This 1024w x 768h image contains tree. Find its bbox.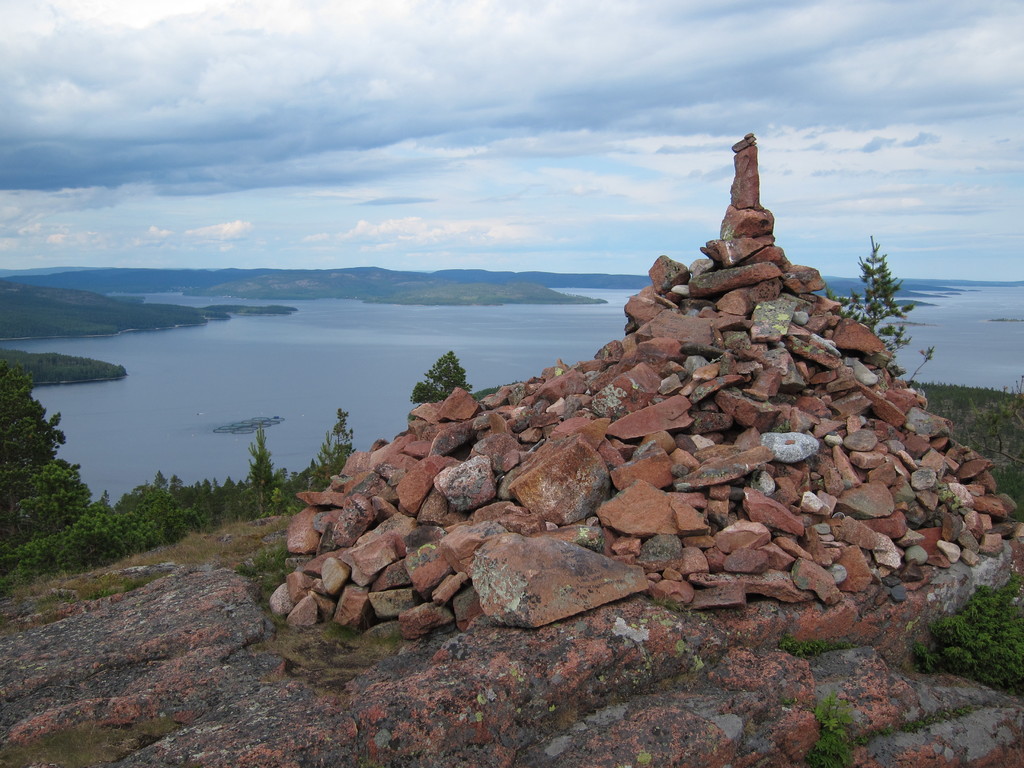
x1=292, y1=402, x2=357, y2=492.
